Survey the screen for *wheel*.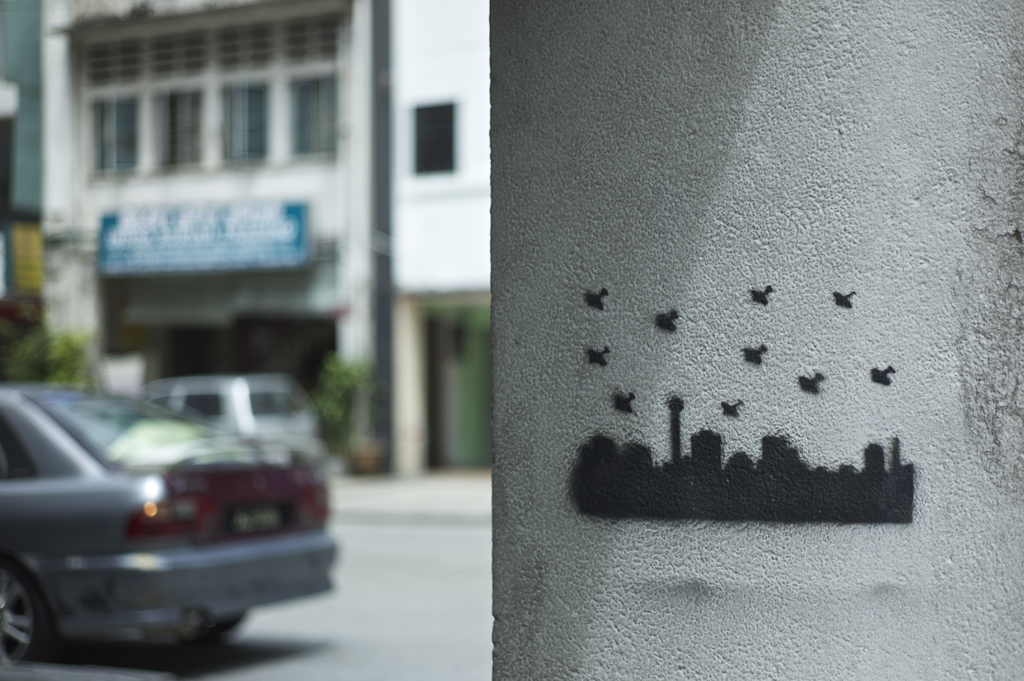
Survey found: locate(0, 556, 56, 661).
